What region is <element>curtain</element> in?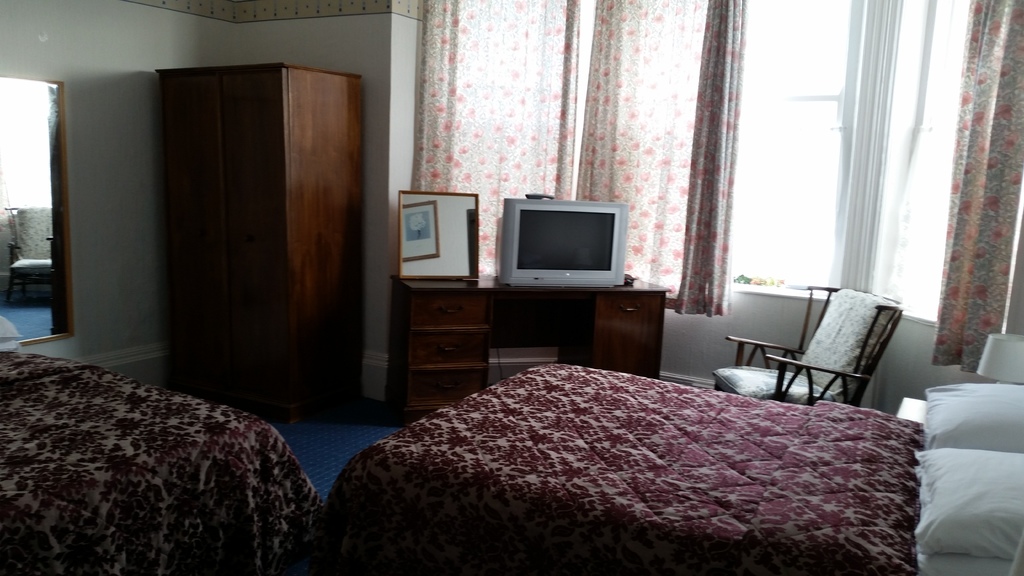
bbox(929, 0, 1023, 371).
